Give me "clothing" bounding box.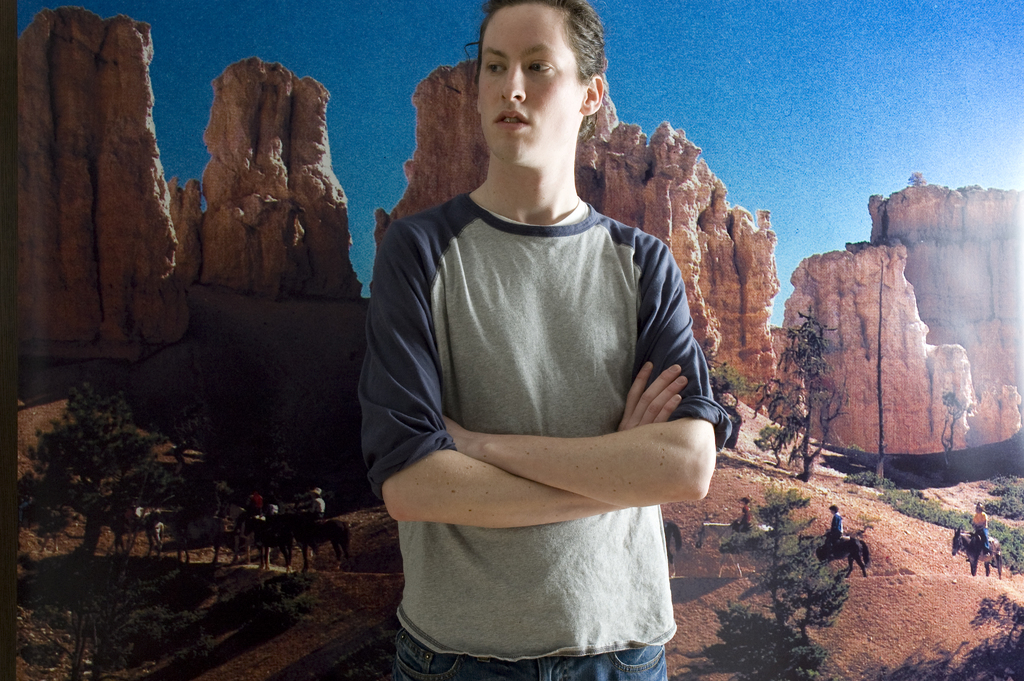
(296, 496, 324, 521).
